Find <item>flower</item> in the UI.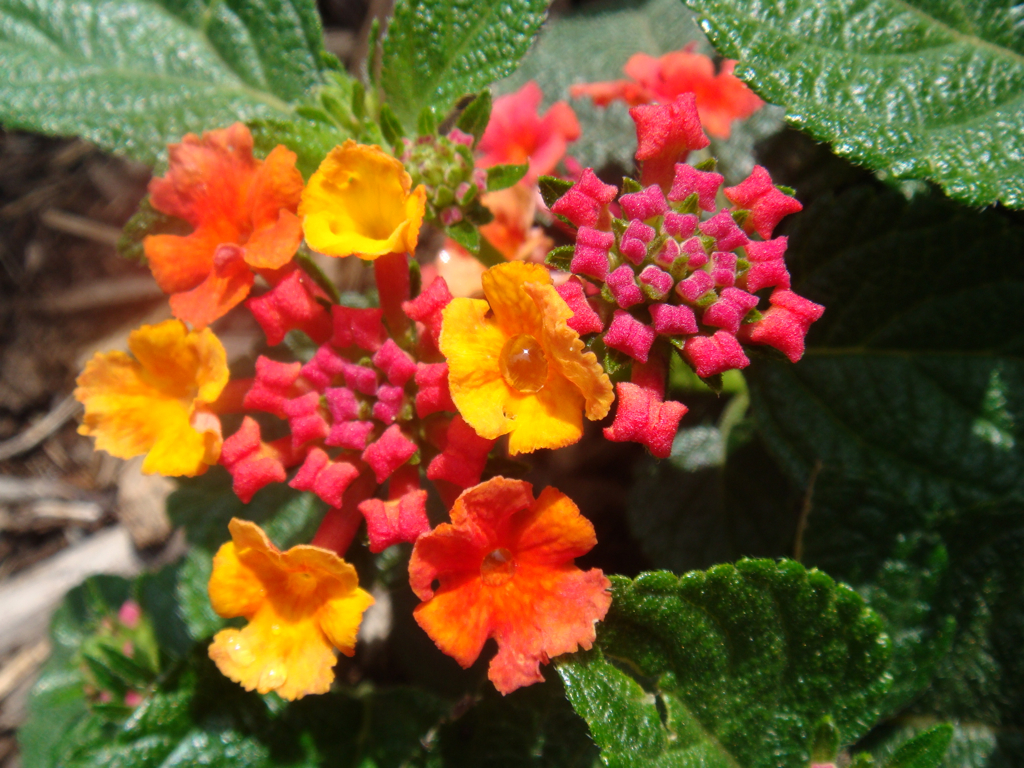
UI element at [left=577, top=49, right=757, bottom=165].
